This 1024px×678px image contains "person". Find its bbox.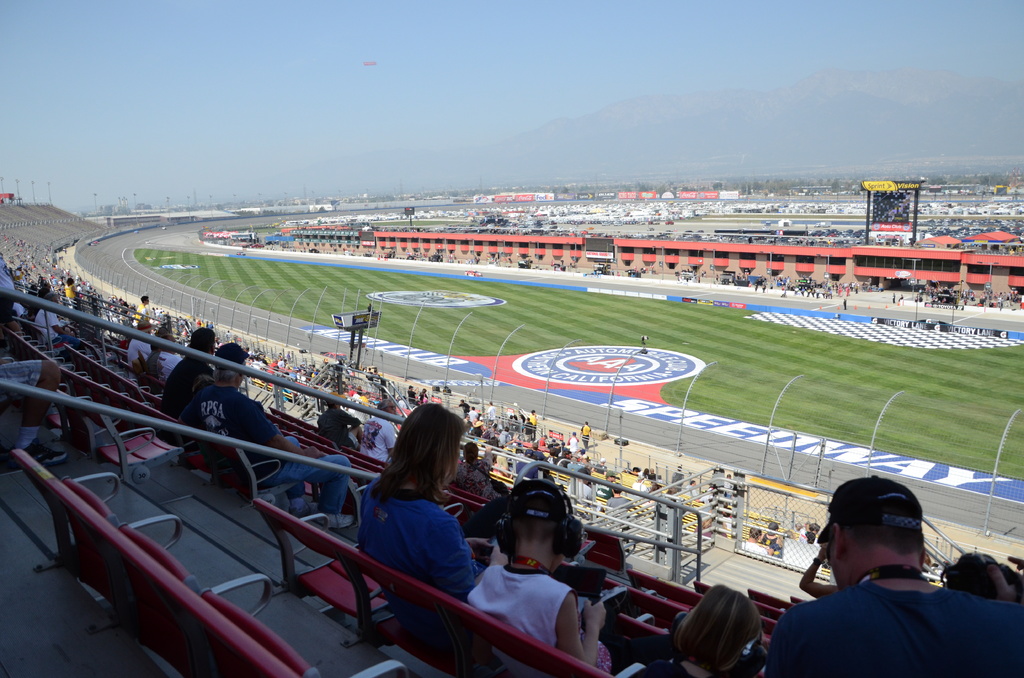
{"x1": 578, "y1": 419, "x2": 595, "y2": 462}.
